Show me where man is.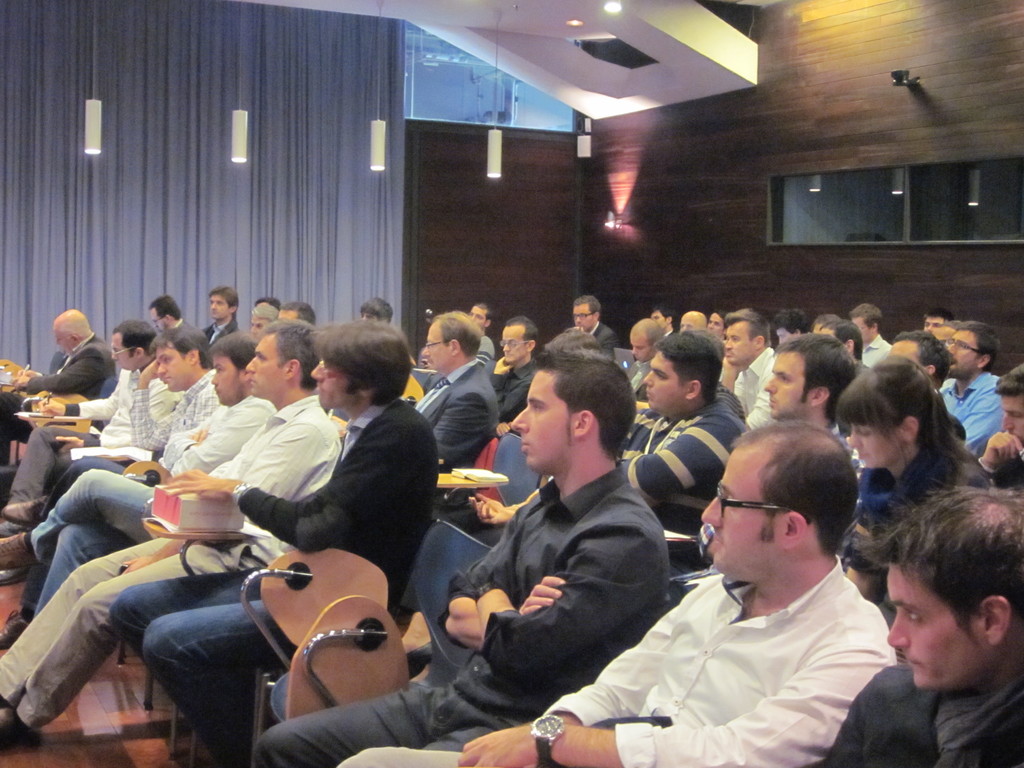
man is at select_region(566, 294, 619, 352).
